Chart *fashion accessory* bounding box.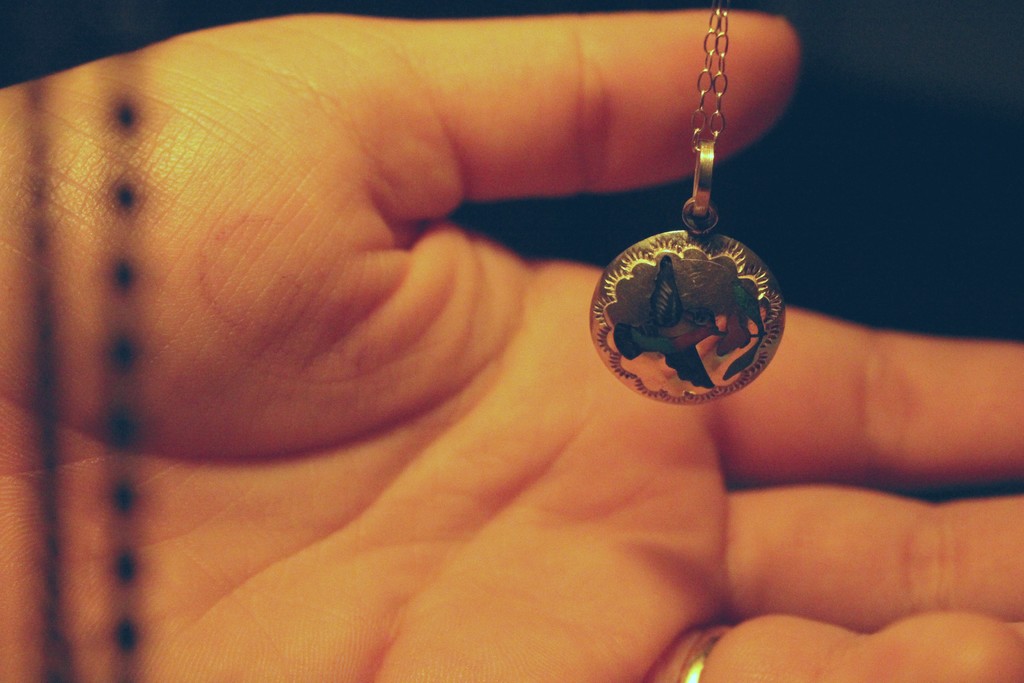
Charted: locate(15, 0, 141, 682).
